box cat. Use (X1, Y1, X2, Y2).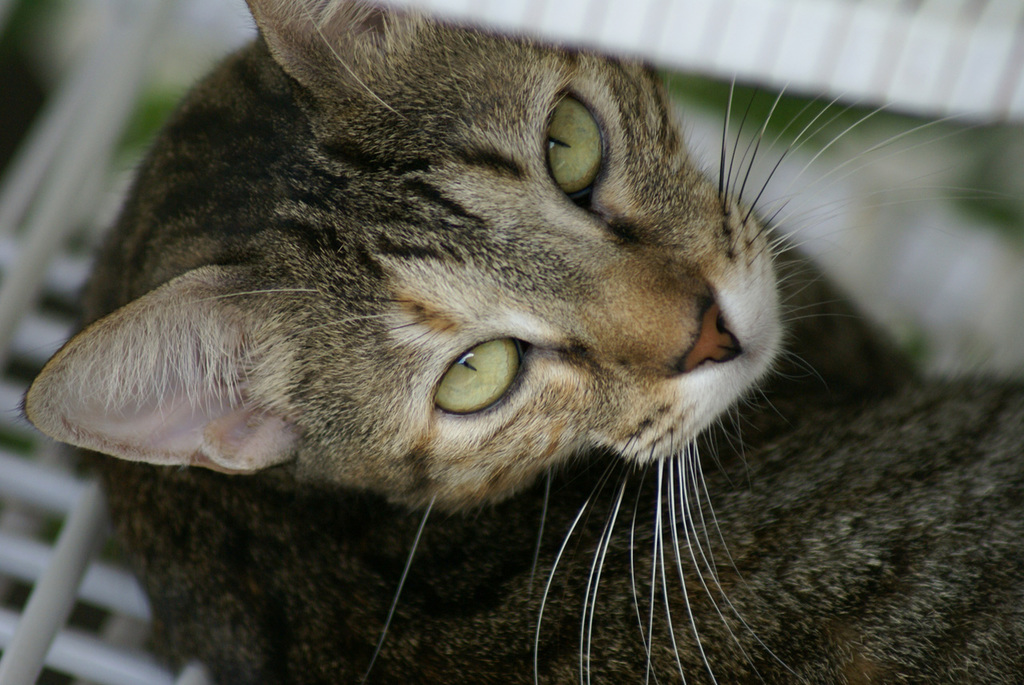
(0, 0, 1022, 684).
